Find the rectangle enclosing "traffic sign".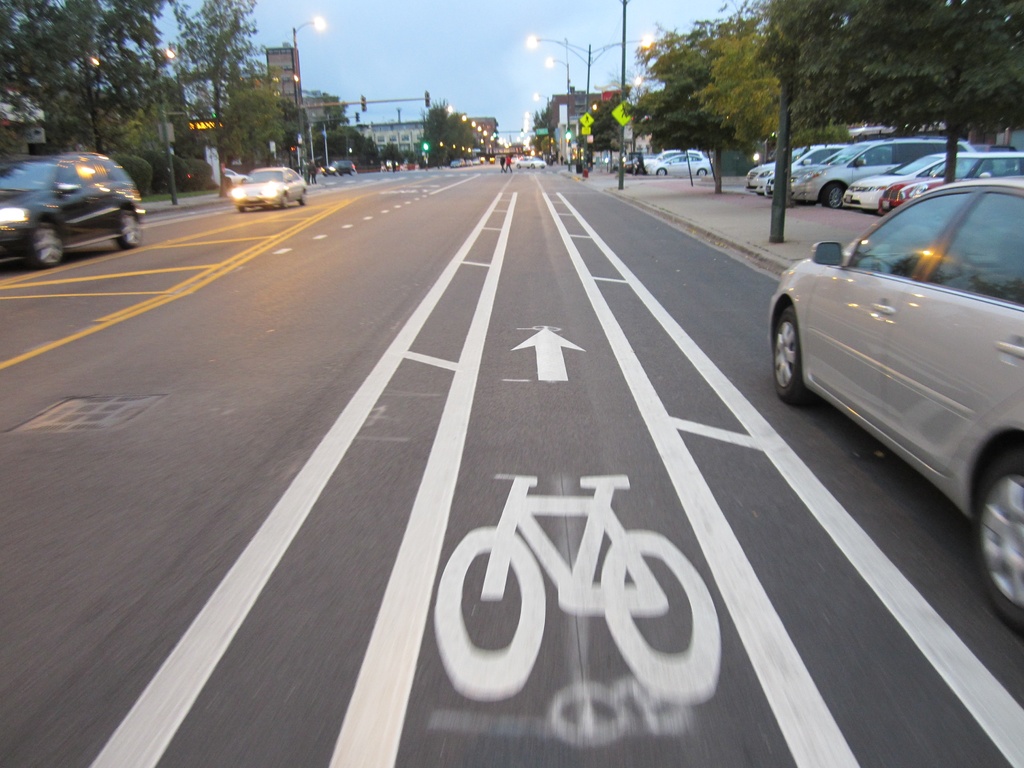
(left=612, top=102, right=634, bottom=131).
